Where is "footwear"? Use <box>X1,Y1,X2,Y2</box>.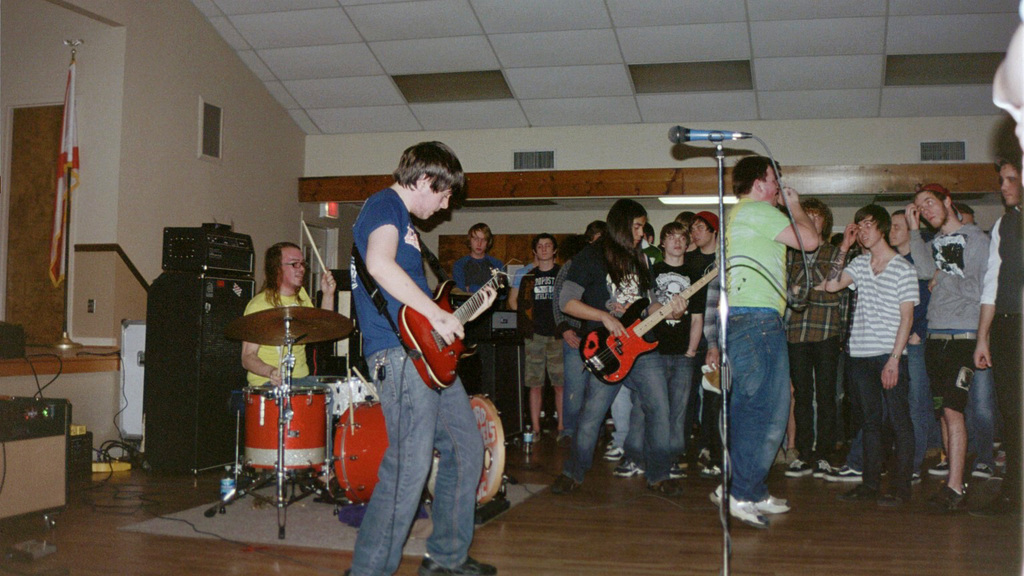
<box>657,483,680,495</box>.
